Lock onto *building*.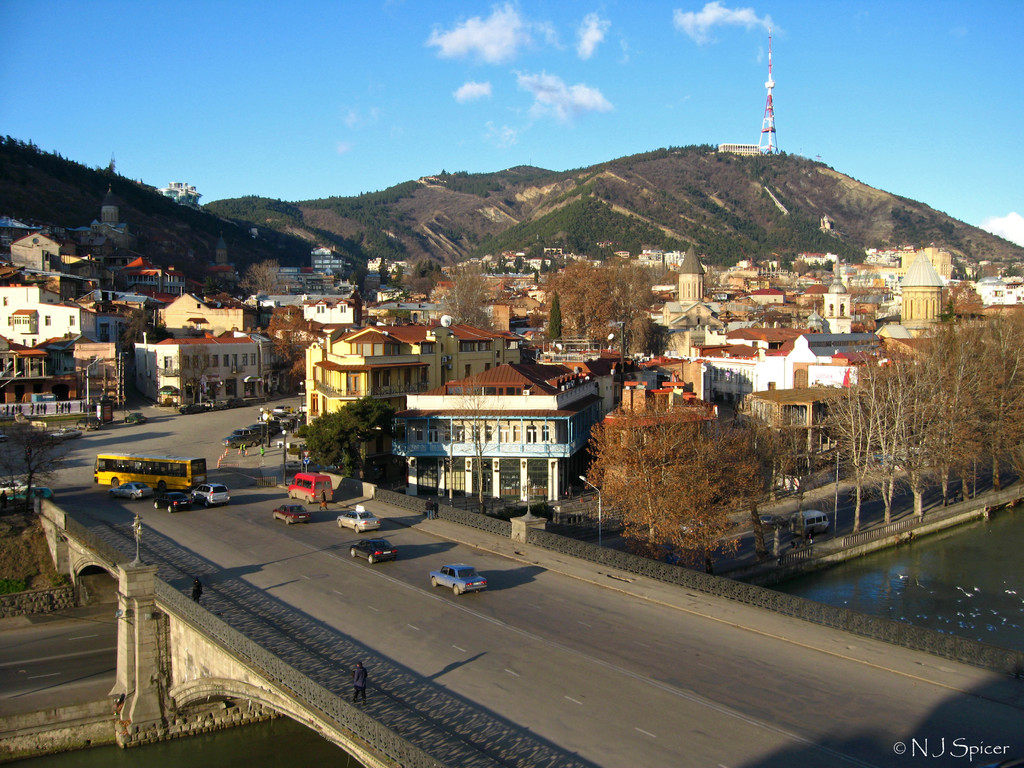
Locked: 390, 356, 595, 514.
